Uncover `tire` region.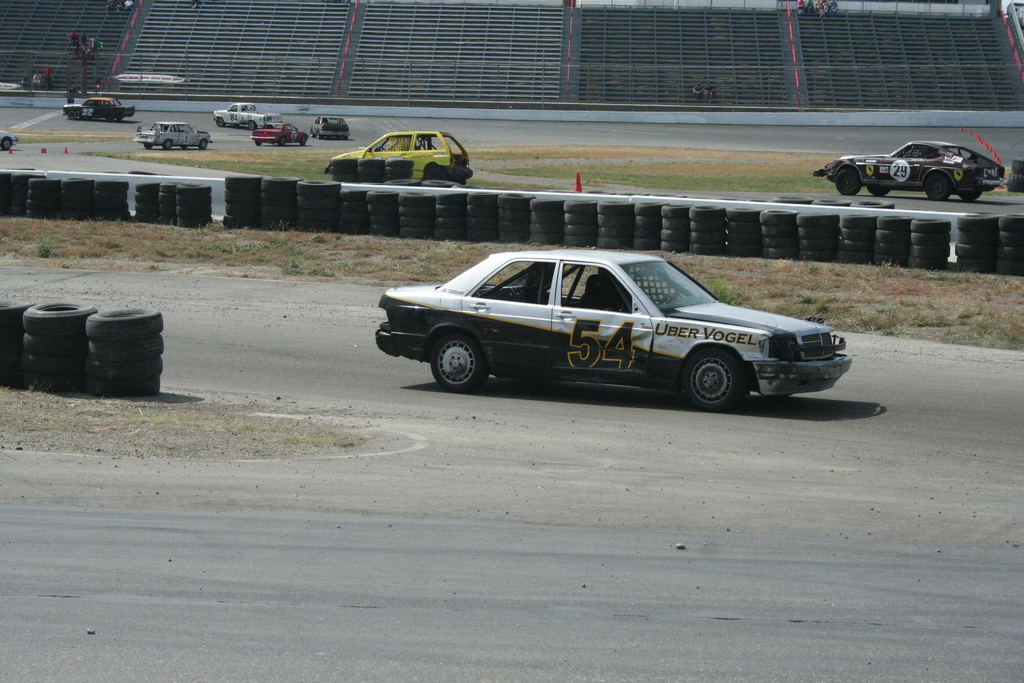
Uncovered: Rect(676, 347, 762, 407).
